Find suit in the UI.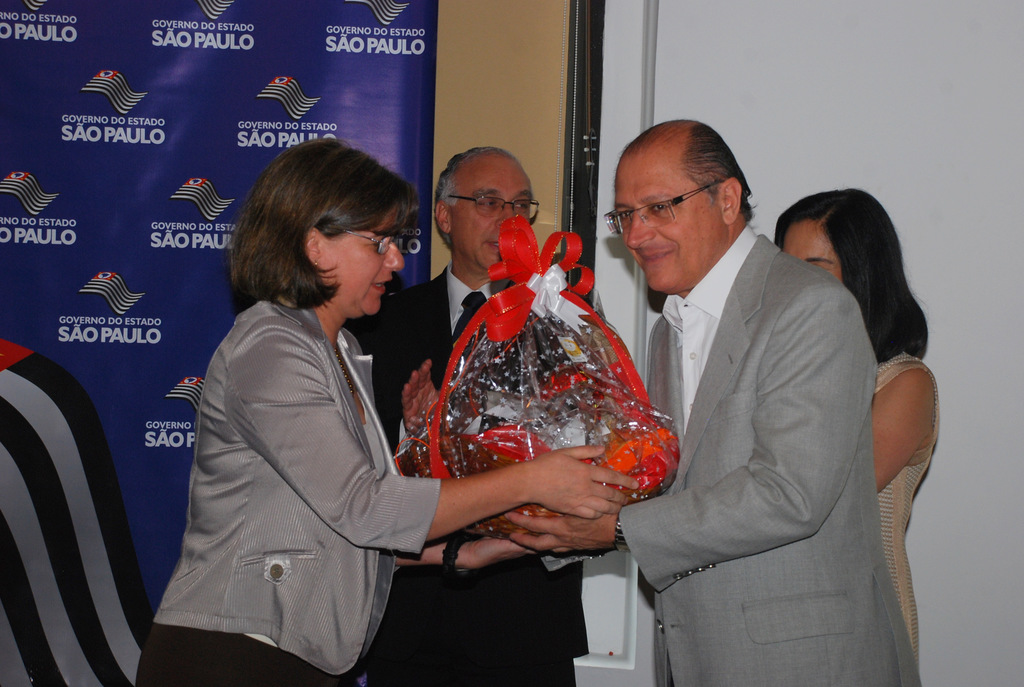
UI element at crop(349, 265, 588, 686).
